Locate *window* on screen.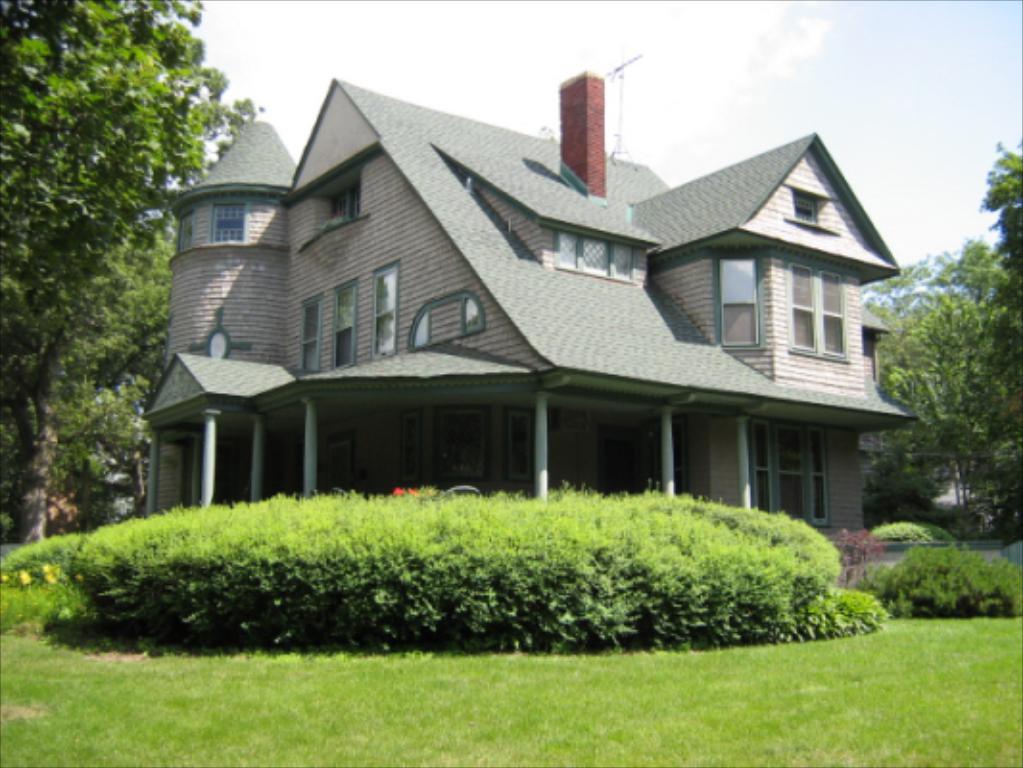
On screen at {"x1": 372, "y1": 261, "x2": 397, "y2": 359}.
